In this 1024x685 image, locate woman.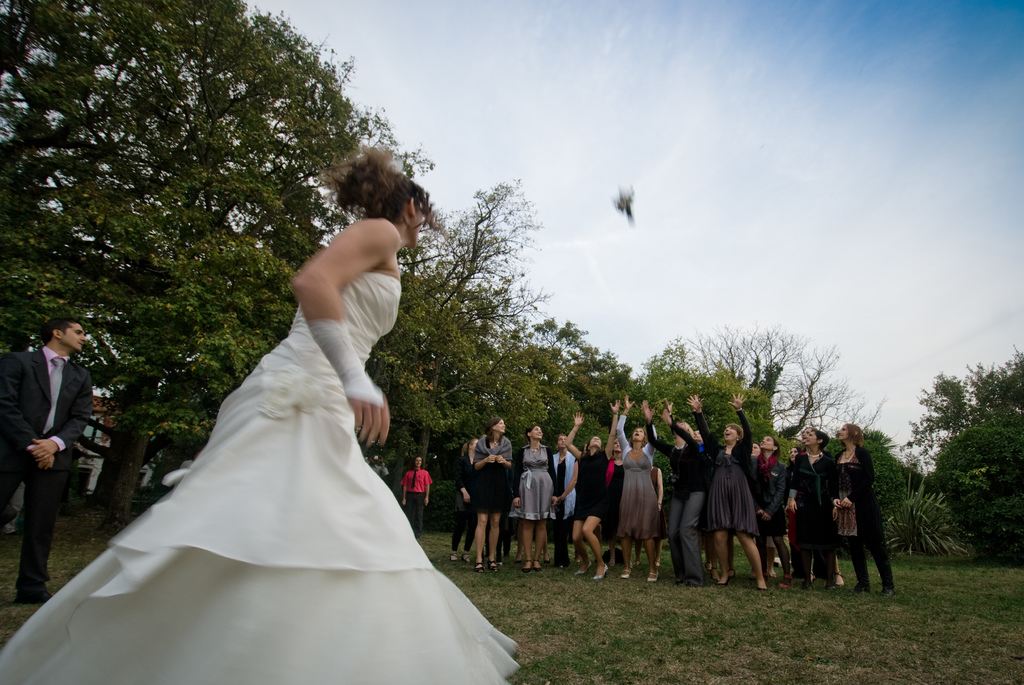
Bounding box: 513, 420, 554, 572.
